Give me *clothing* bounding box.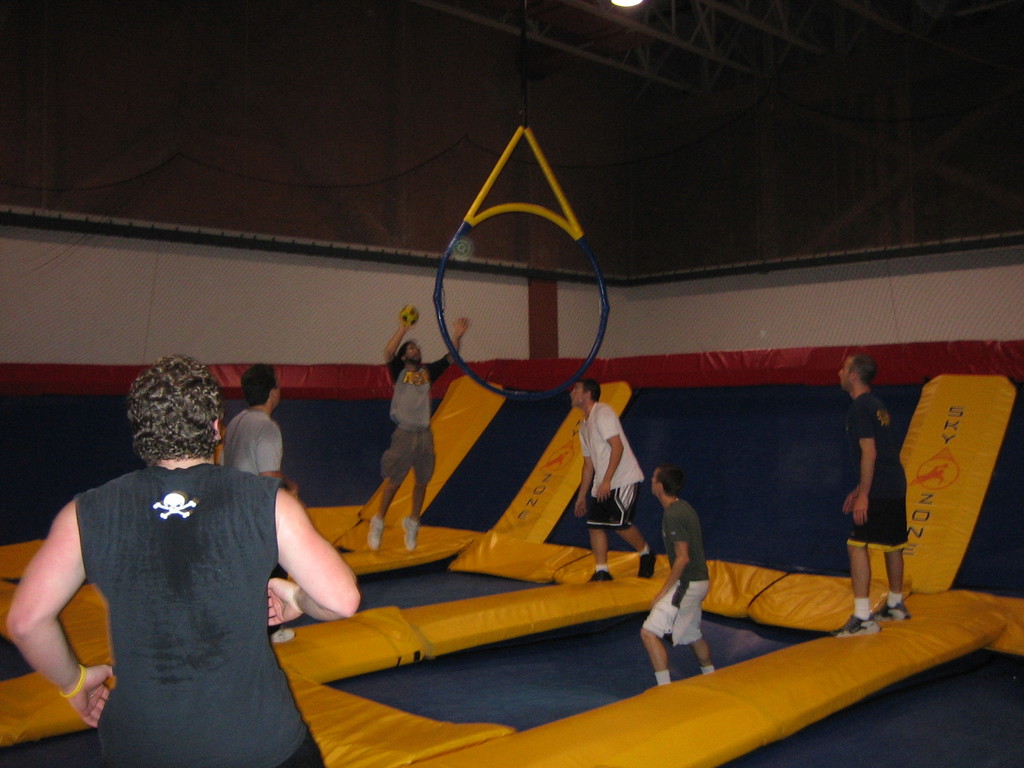
[left=386, top=362, right=435, bottom=484].
